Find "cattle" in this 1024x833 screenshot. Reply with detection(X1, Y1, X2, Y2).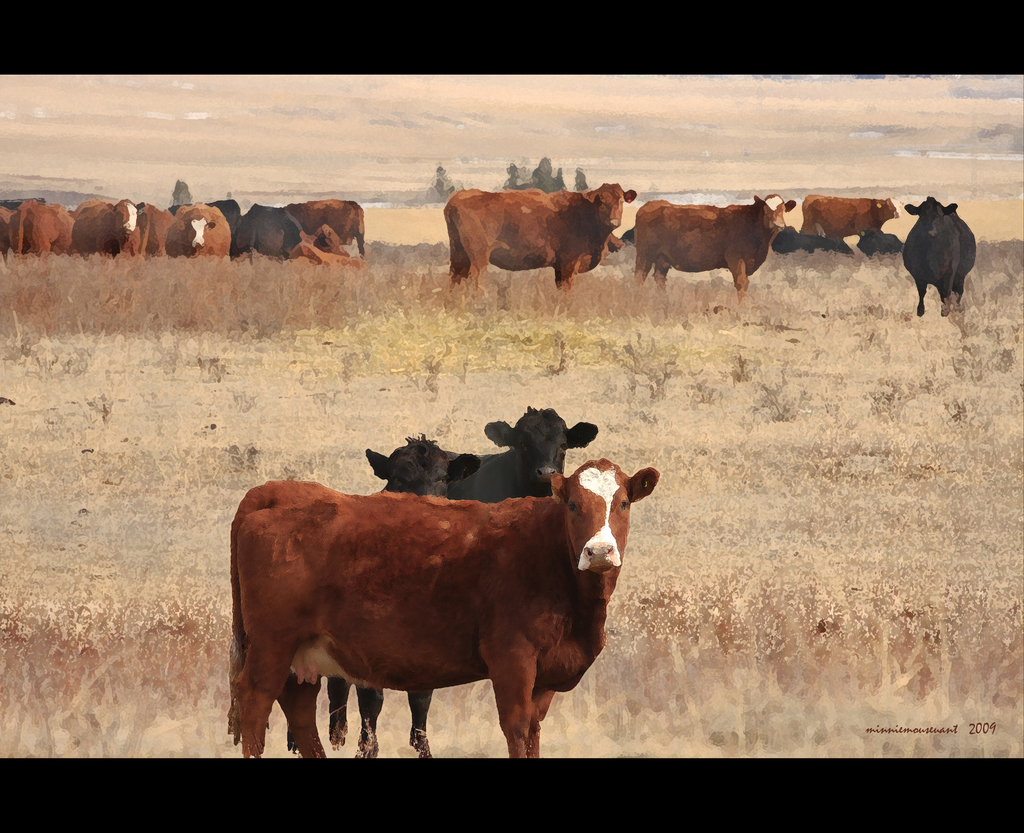
detection(74, 199, 143, 256).
